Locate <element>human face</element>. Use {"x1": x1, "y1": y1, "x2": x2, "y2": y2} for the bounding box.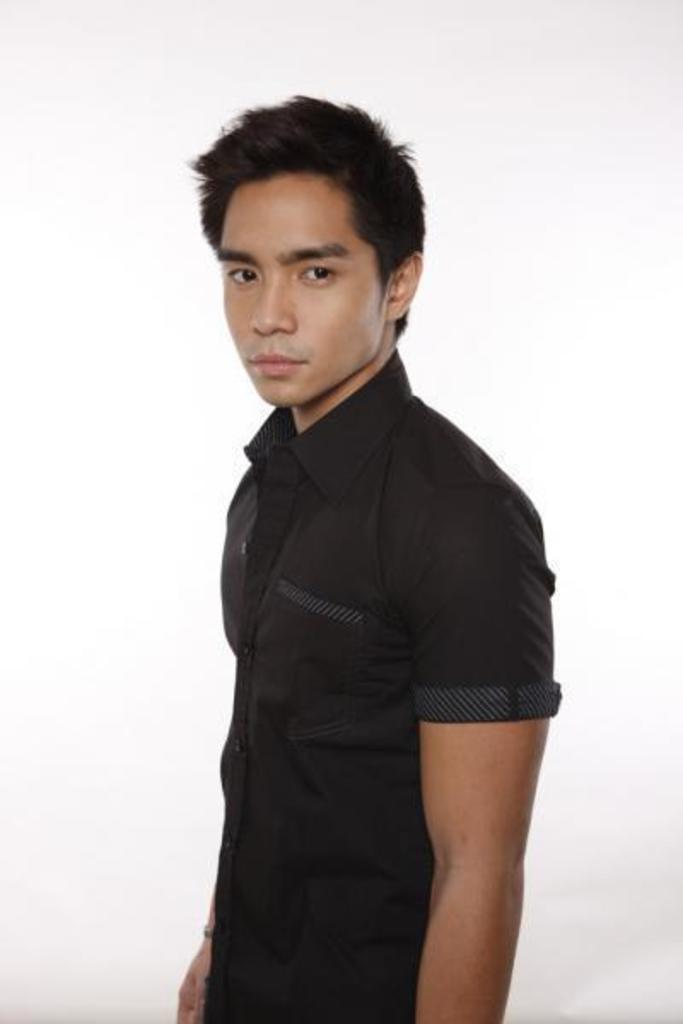
{"x1": 220, "y1": 179, "x2": 382, "y2": 411}.
